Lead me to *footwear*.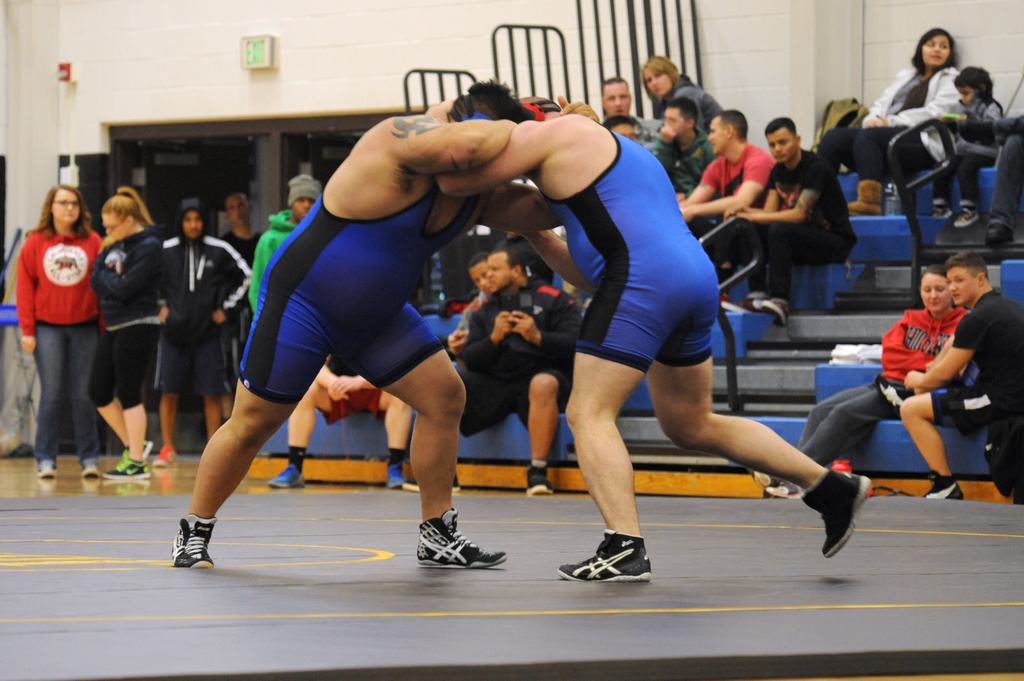
Lead to 765:481:801:499.
